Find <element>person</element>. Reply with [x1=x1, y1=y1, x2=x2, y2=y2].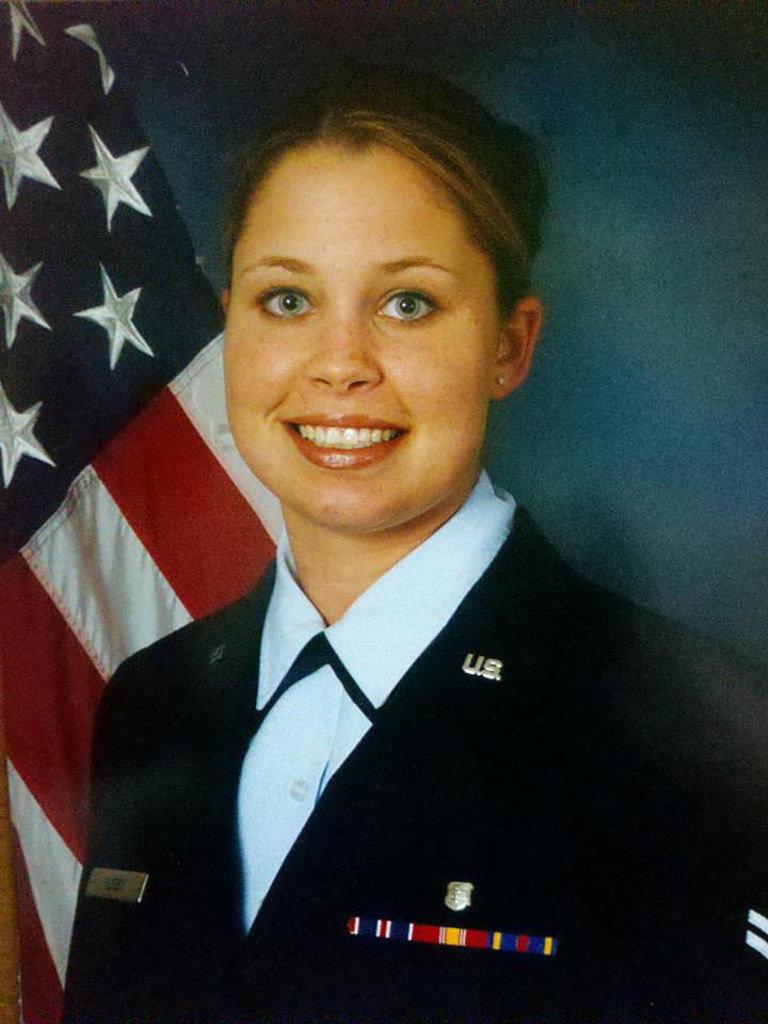
[x1=52, y1=67, x2=767, y2=1023].
